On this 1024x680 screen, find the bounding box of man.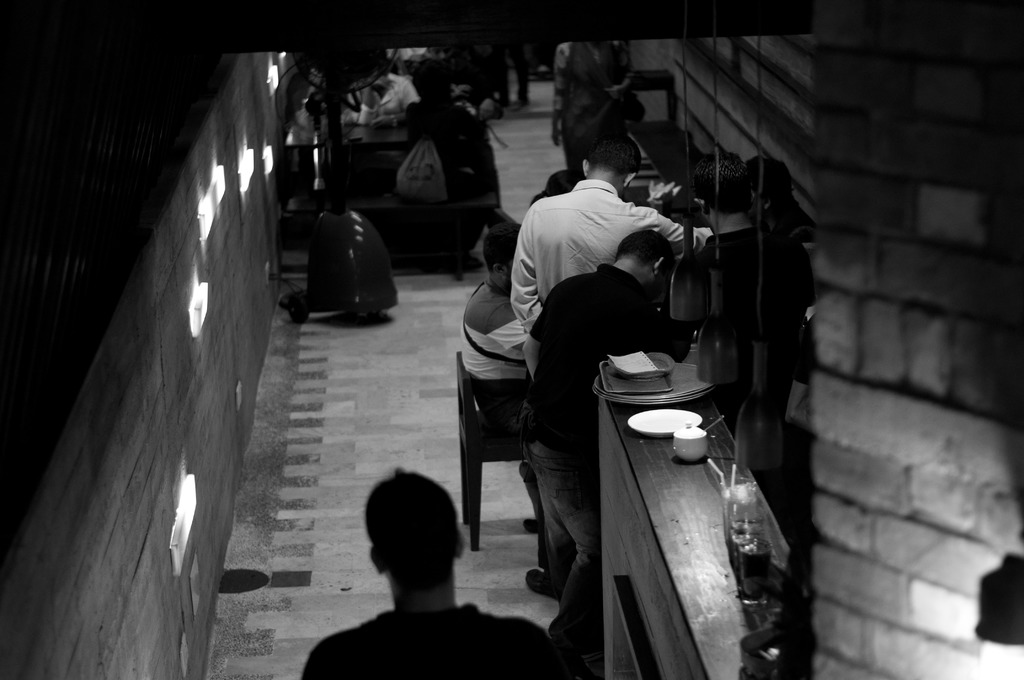
Bounding box: crop(524, 229, 694, 627).
